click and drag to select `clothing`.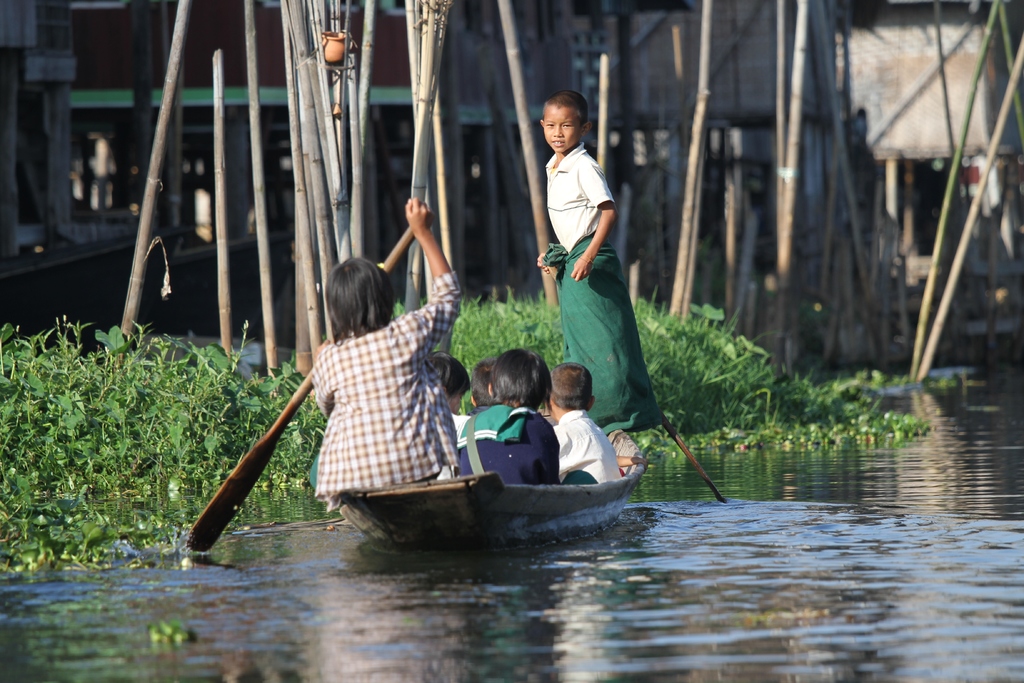
Selection: [300, 272, 476, 502].
